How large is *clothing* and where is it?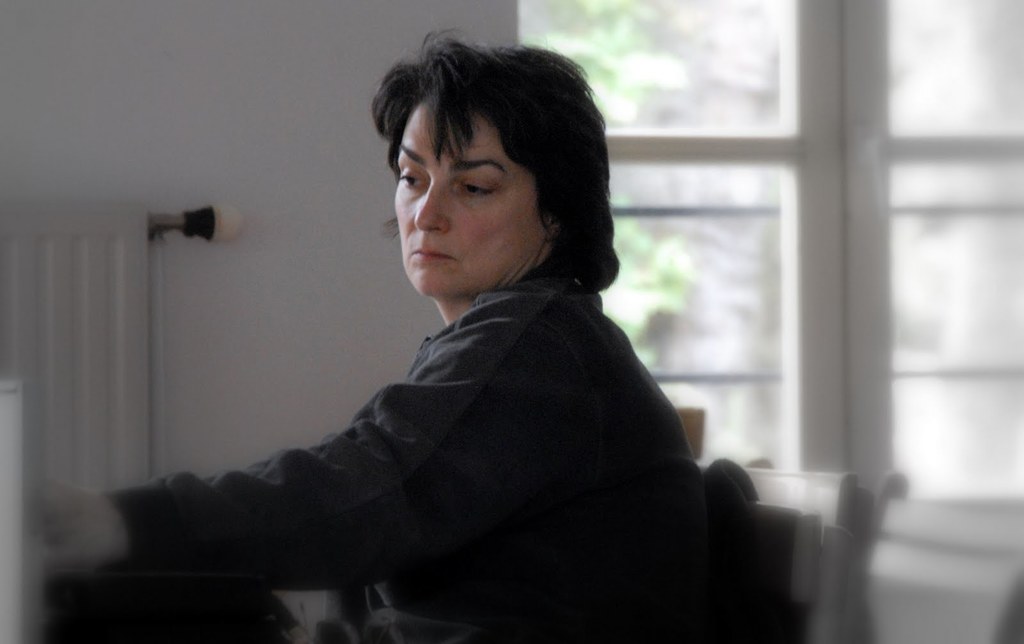
Bounding box: <region>200, 224, 764, 643</region>.
